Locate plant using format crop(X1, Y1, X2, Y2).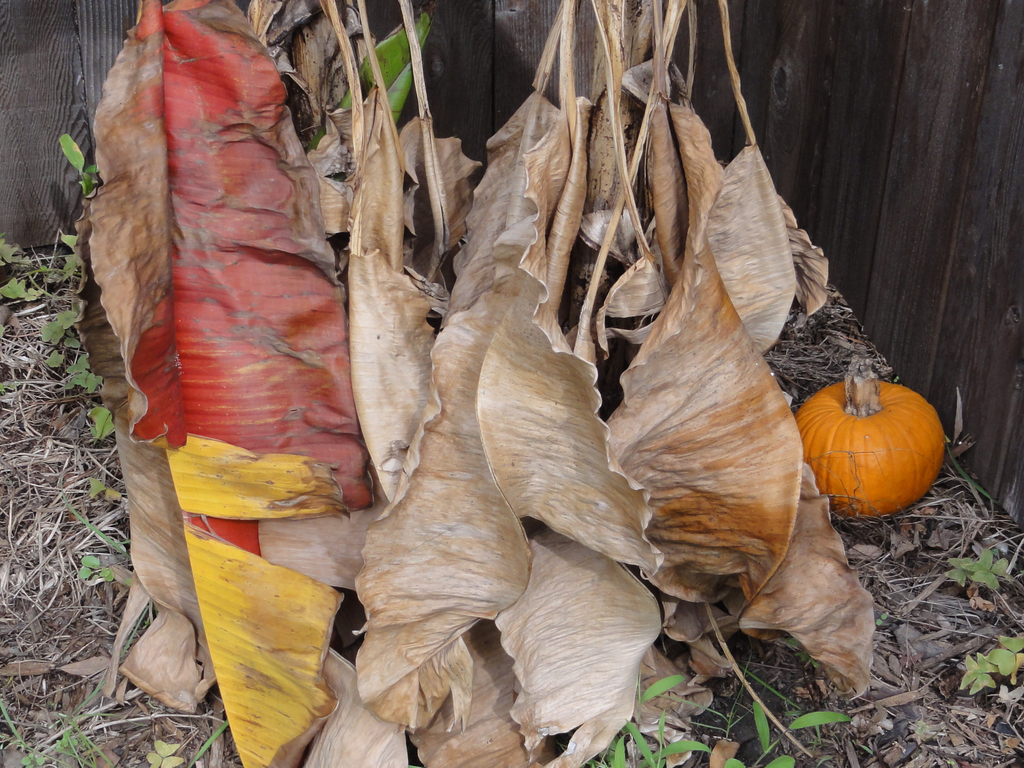
crop(57, 131, 100, 195).
